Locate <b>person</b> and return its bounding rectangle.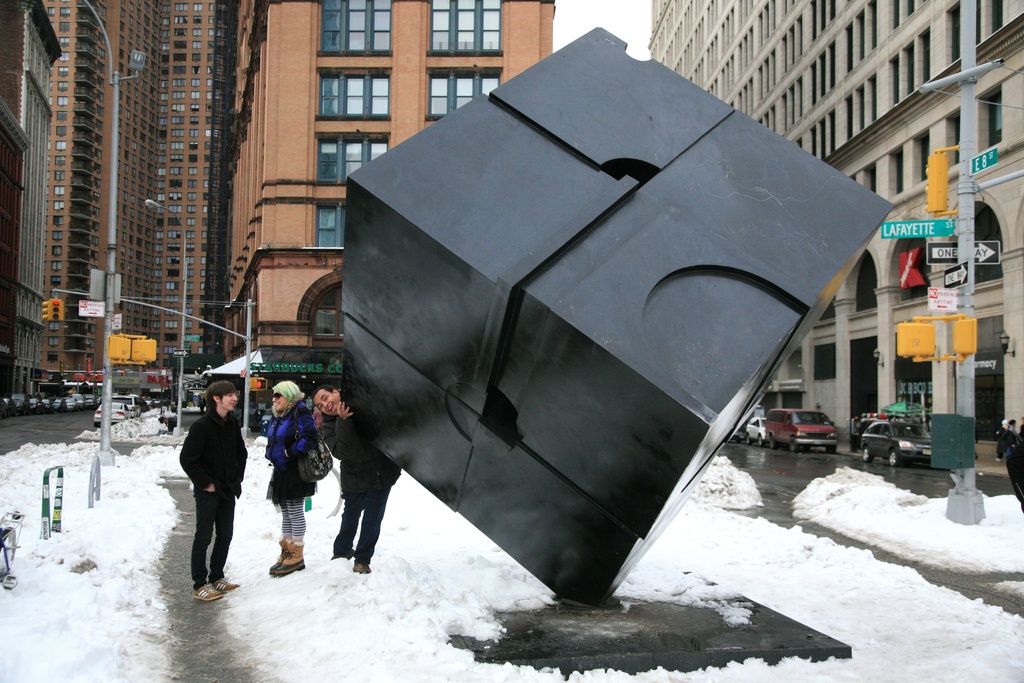
locate(309, 382, 401, 577).
